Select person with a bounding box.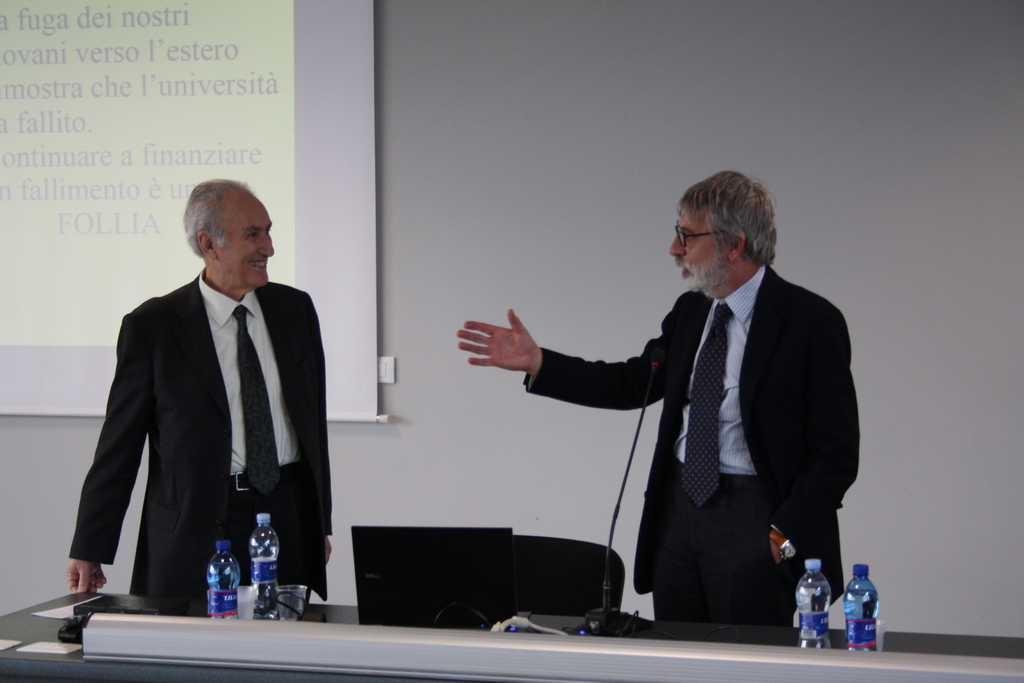
rect(460, 169, 863, 628).
